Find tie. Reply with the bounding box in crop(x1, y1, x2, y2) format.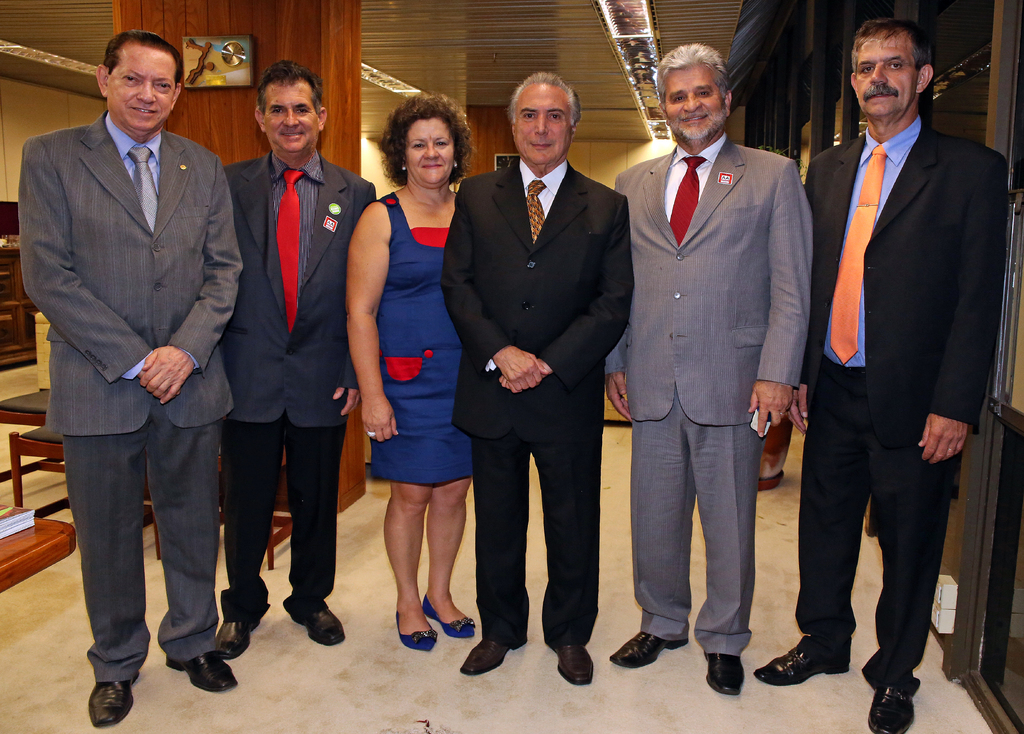
crop(831, 143, 887, 364).
